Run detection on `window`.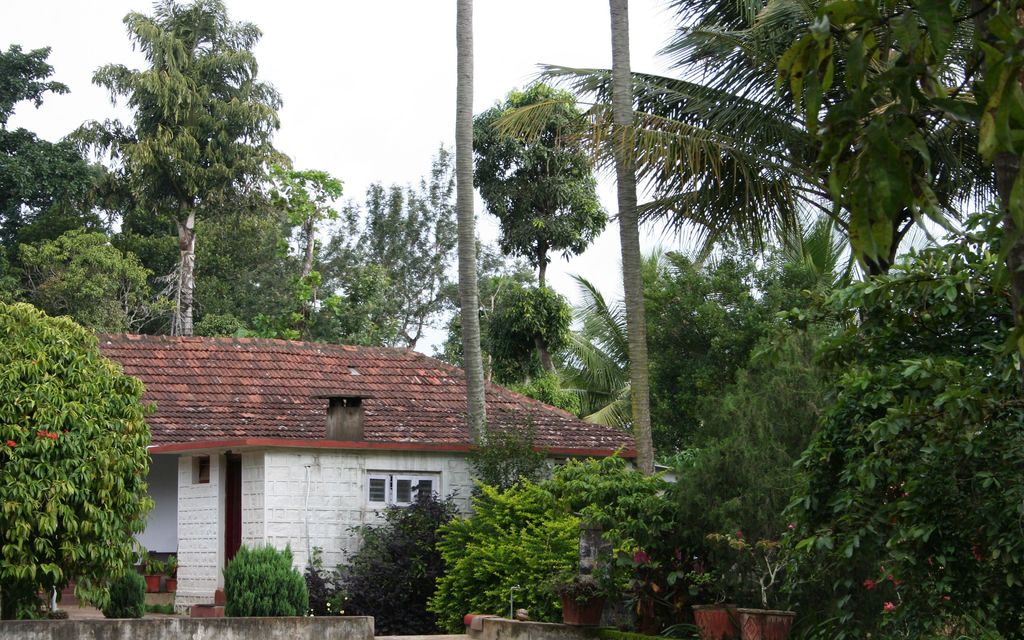
Result: l=191, t=453, r=210, b=481.
